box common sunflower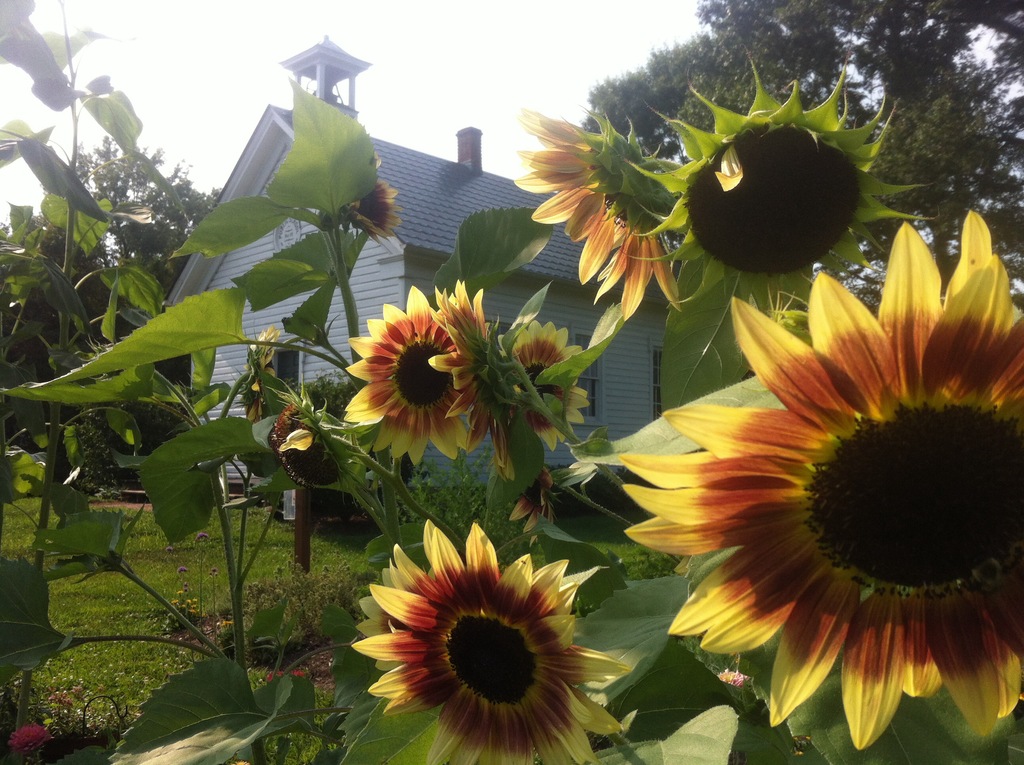
[506, 107, 674, 317]
